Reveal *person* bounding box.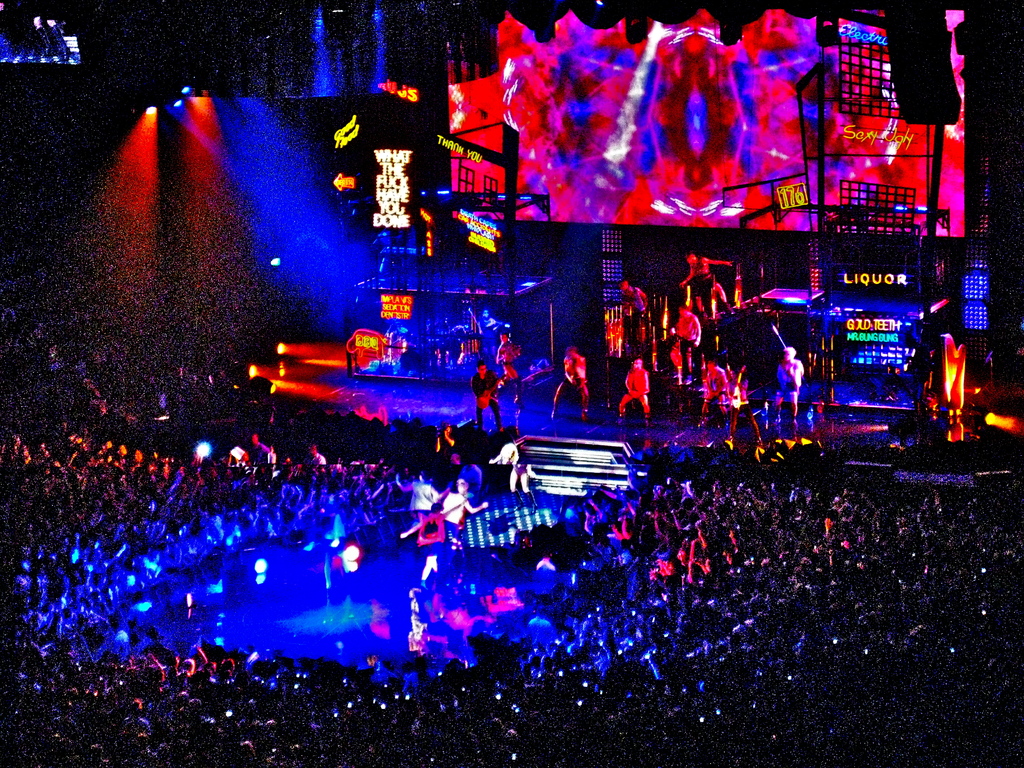
Revealed: region(624, 355, 650, 420).
